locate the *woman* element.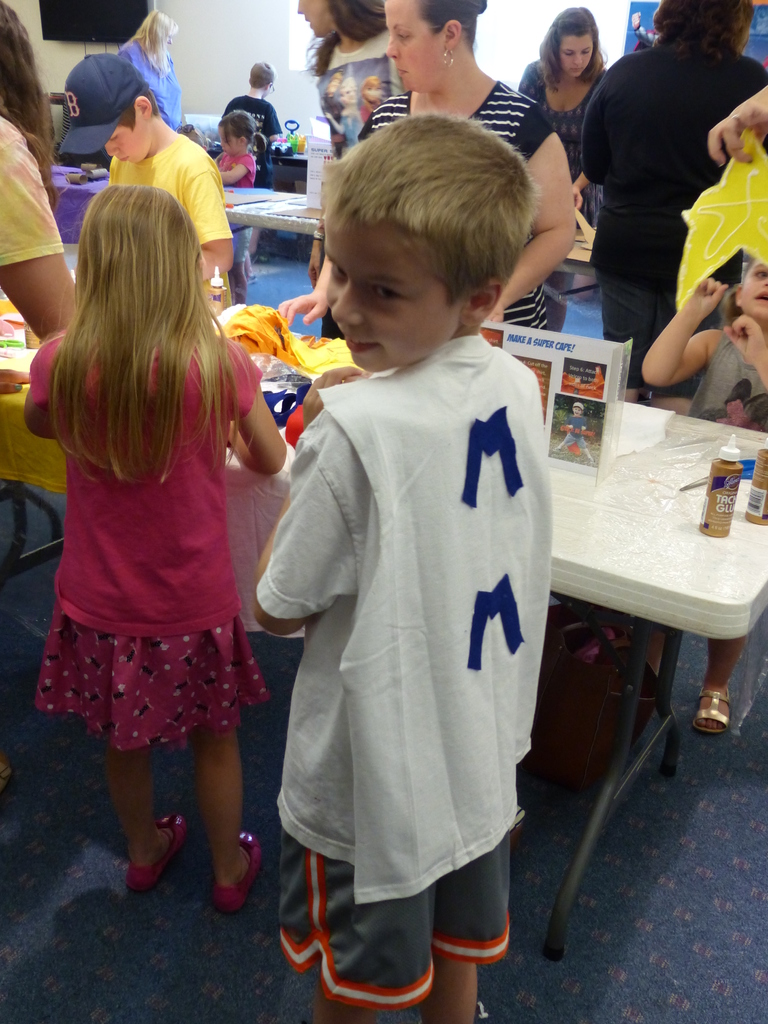
Element bbox: detection(513, 8, 611, 225).
